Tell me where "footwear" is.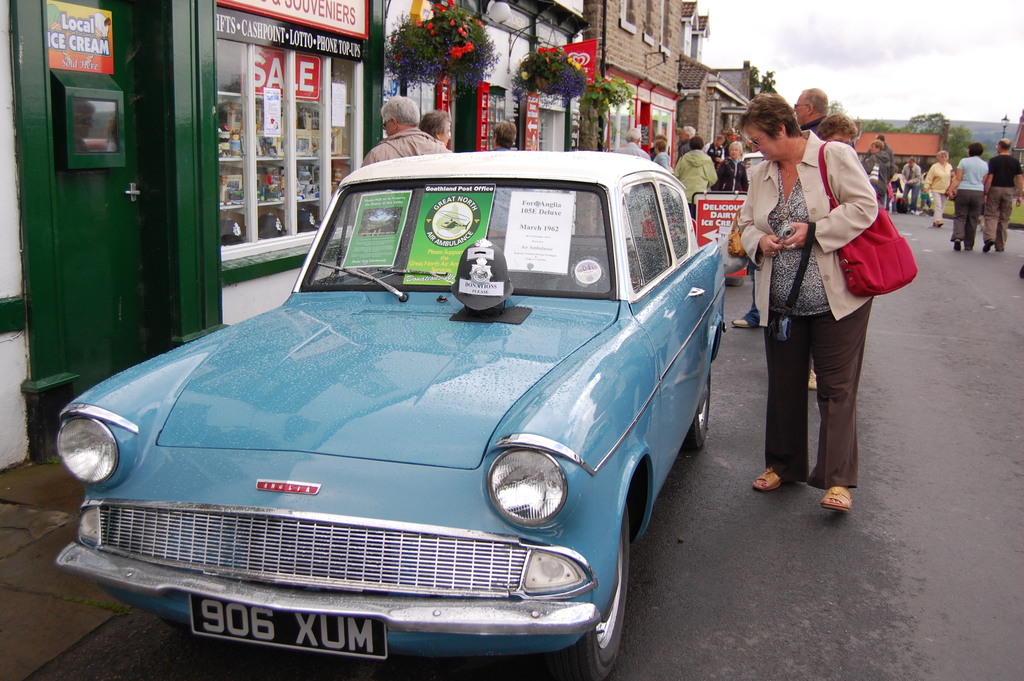
"footwear" is at [x1=934, y1=217, x2=943, y2=229].
